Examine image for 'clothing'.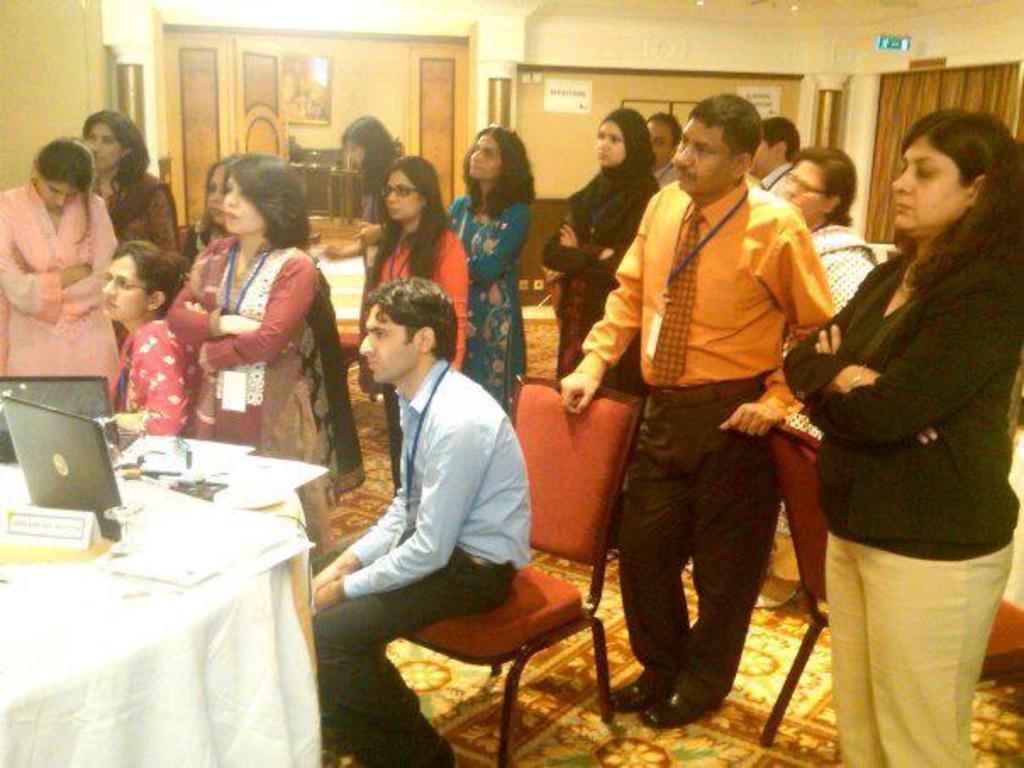
Examination result: bbox(90, 159, 185, 268).
